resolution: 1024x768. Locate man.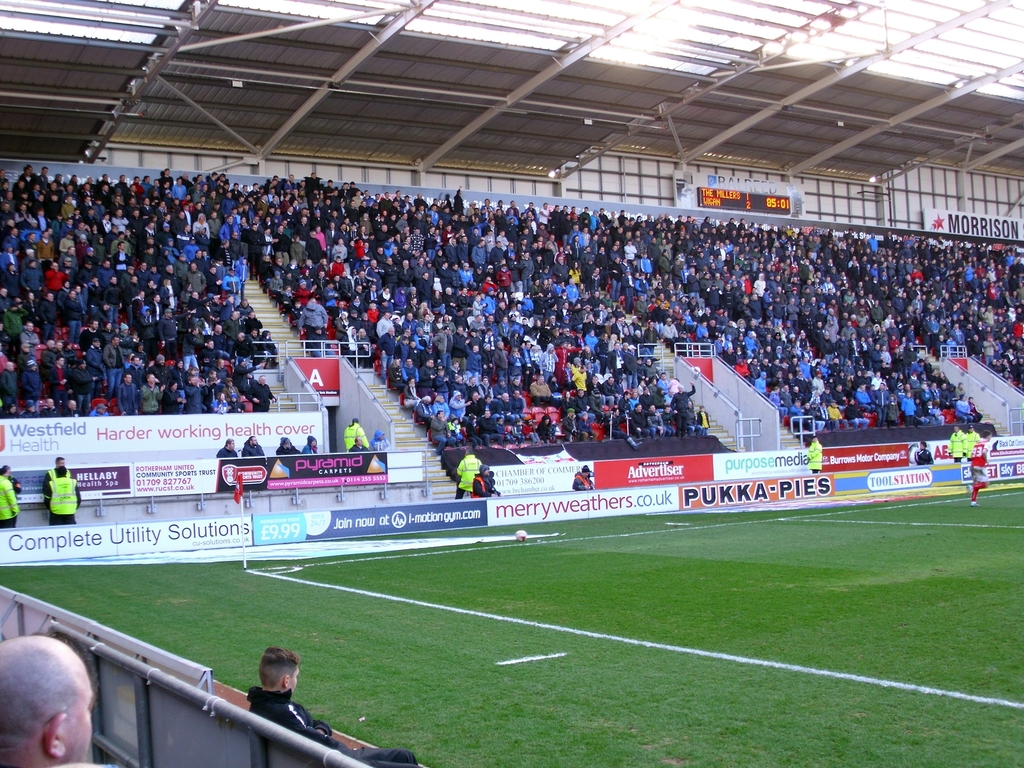
<region>964, 424, 977, 457</region>.
